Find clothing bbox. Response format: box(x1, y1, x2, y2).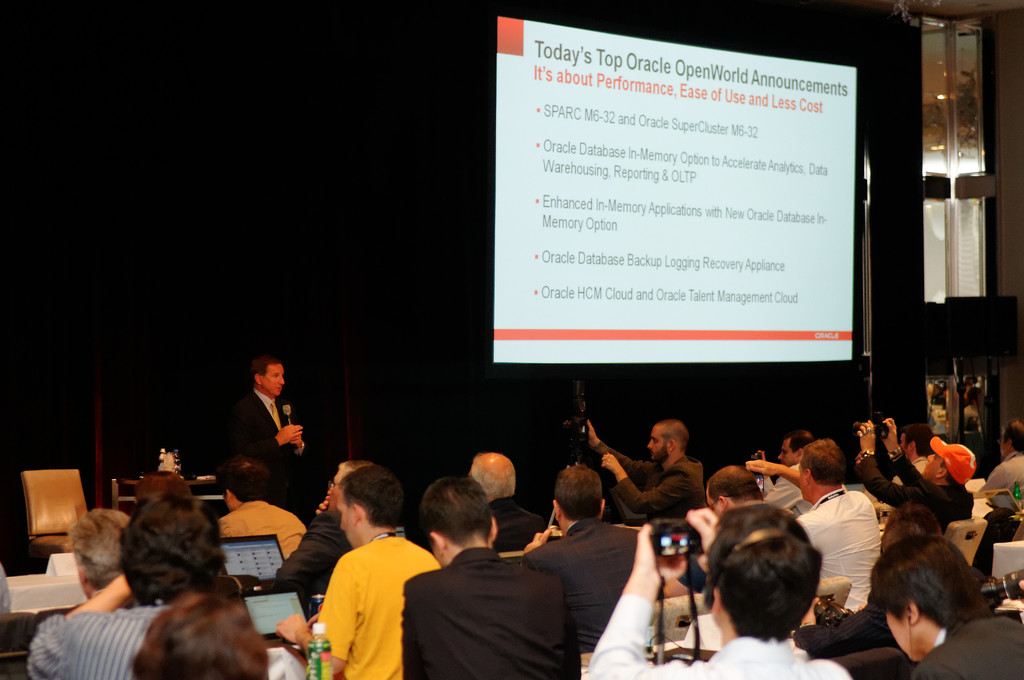
box(591, 437, 707, 518).
